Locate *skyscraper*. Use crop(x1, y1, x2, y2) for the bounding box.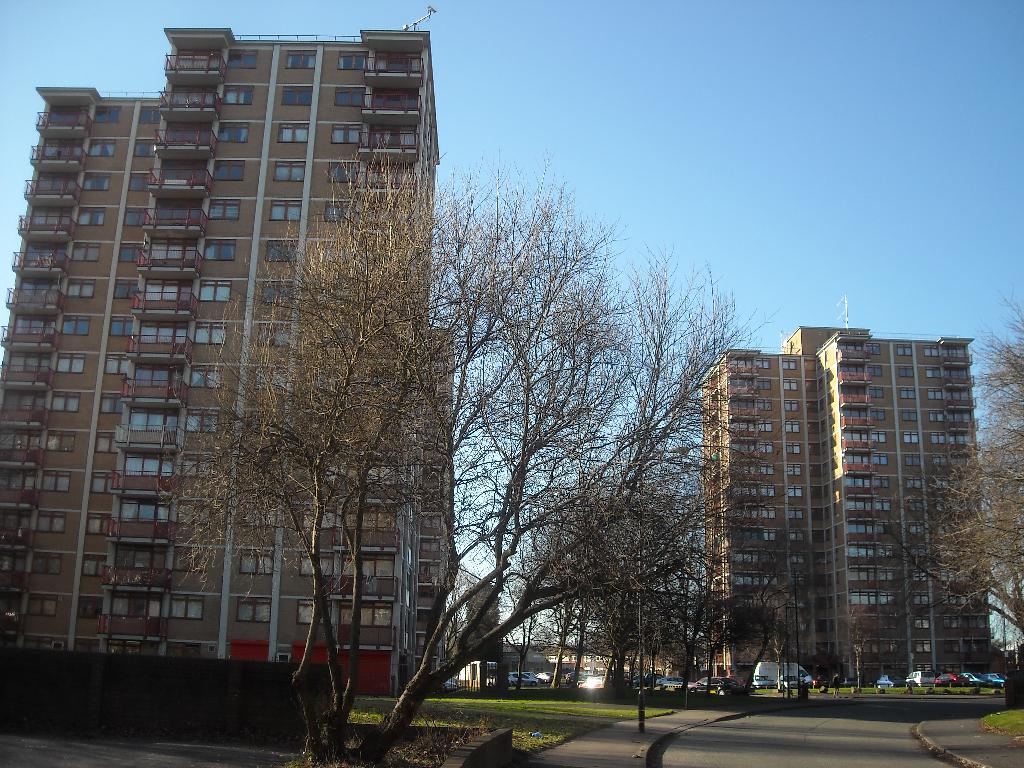
crop(715, 296, 977, 710).
